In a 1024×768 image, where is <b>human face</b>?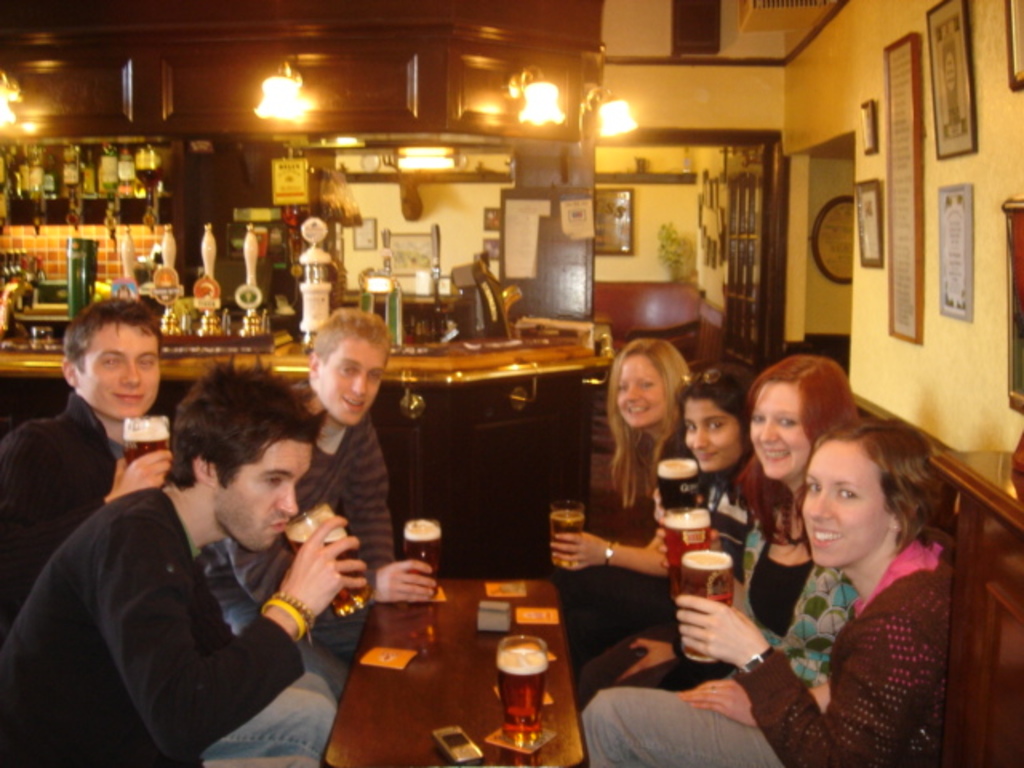
{"left": 611, "top": 354, "right": 664, "bottom": 427}.
